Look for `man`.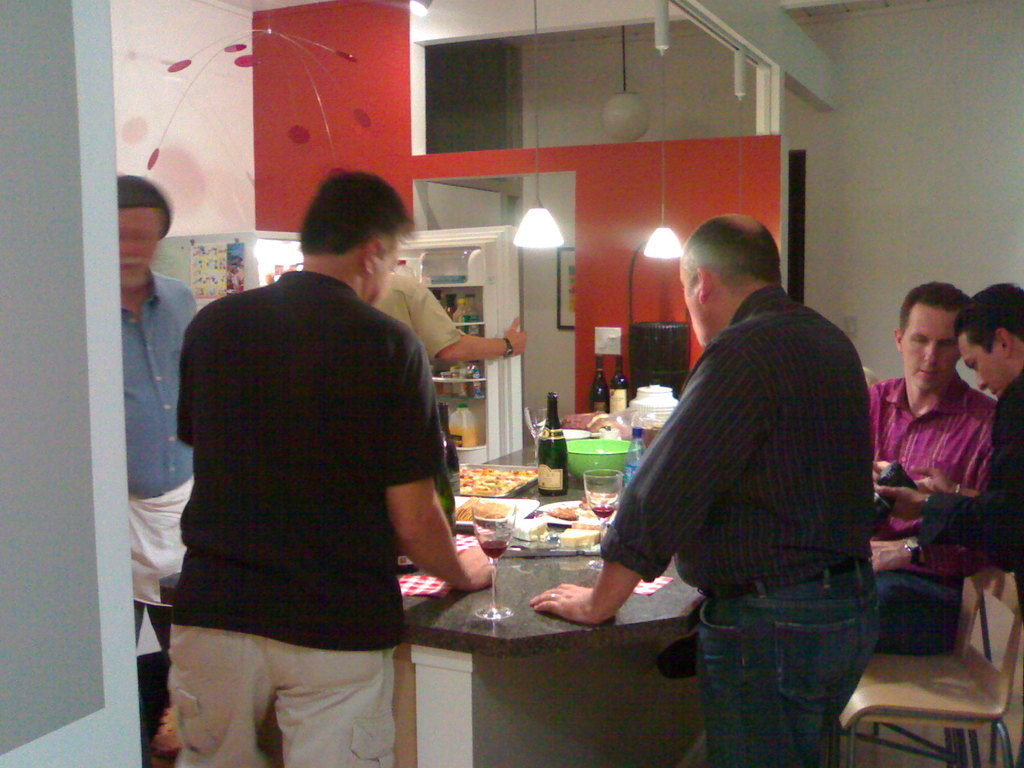
Found: 375/272/530/383.
